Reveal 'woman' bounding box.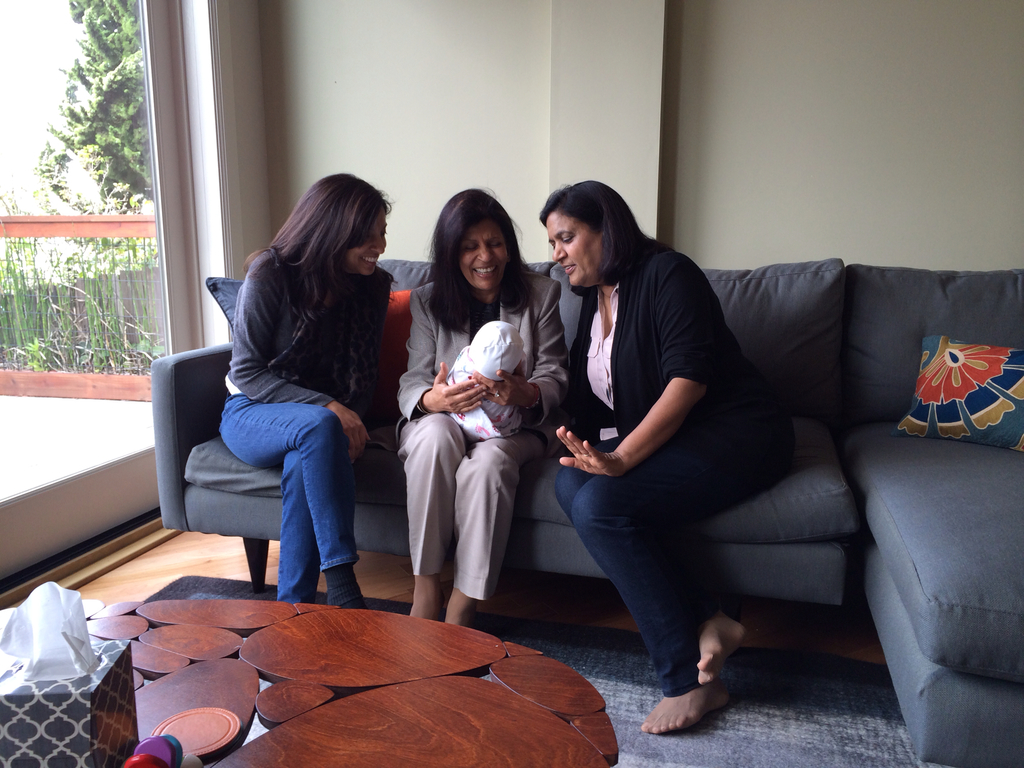
Revealed: <box>538,177,800,733</box>.
